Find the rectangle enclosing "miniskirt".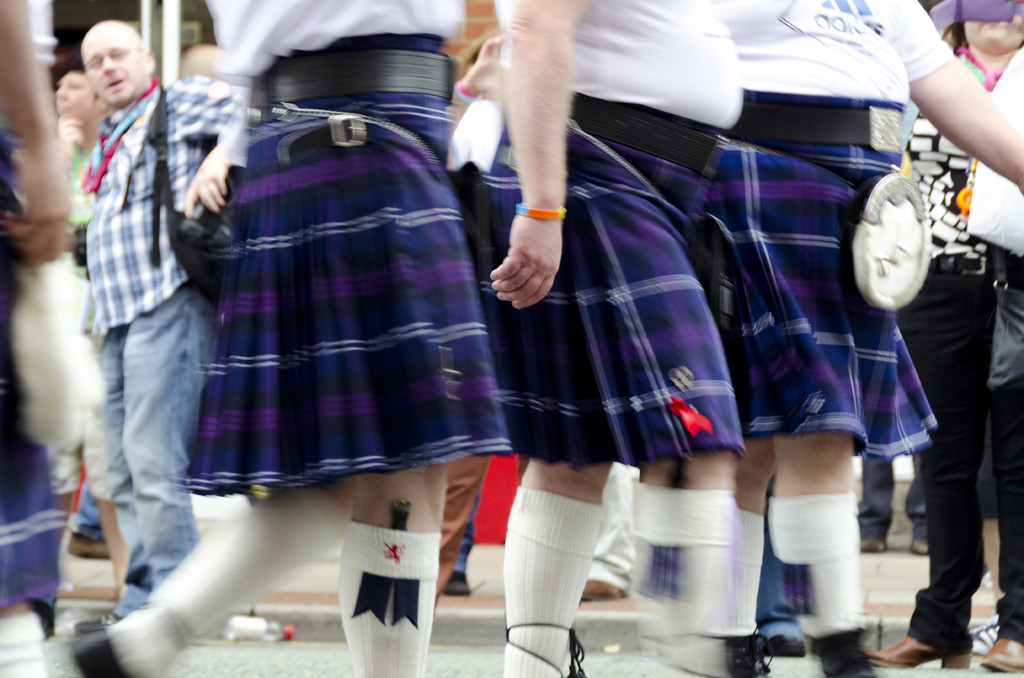
[left=476, top=89, right=731, bottom=467].
